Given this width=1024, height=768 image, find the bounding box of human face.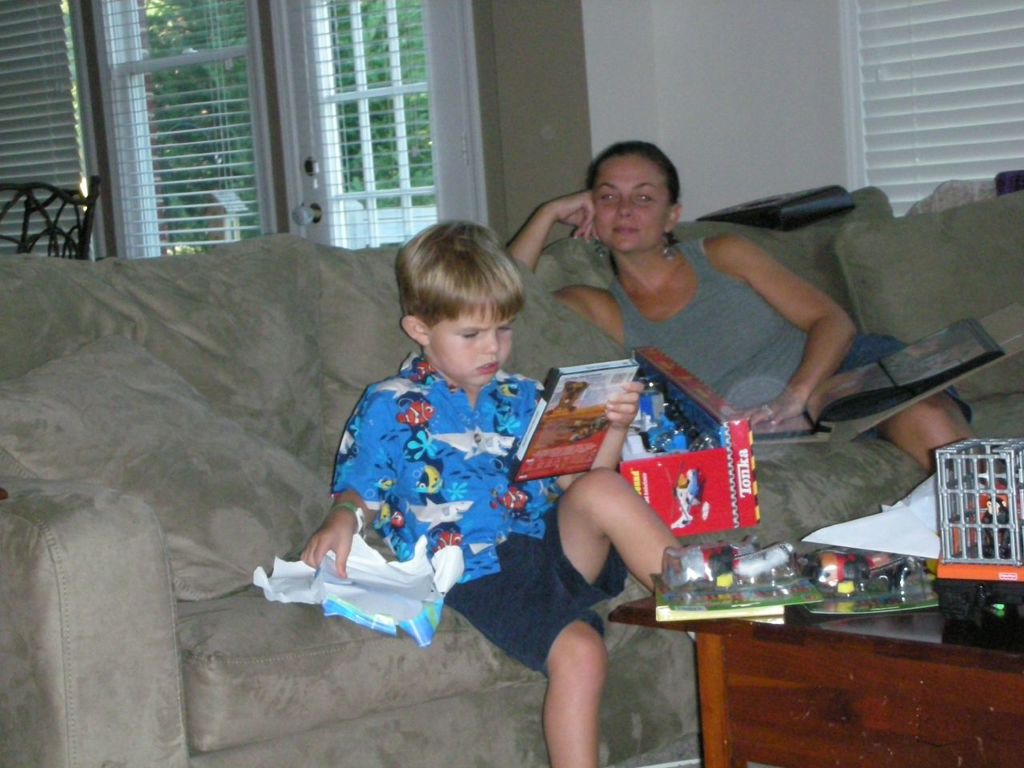
bbox=[594, 154, 669, 253].
